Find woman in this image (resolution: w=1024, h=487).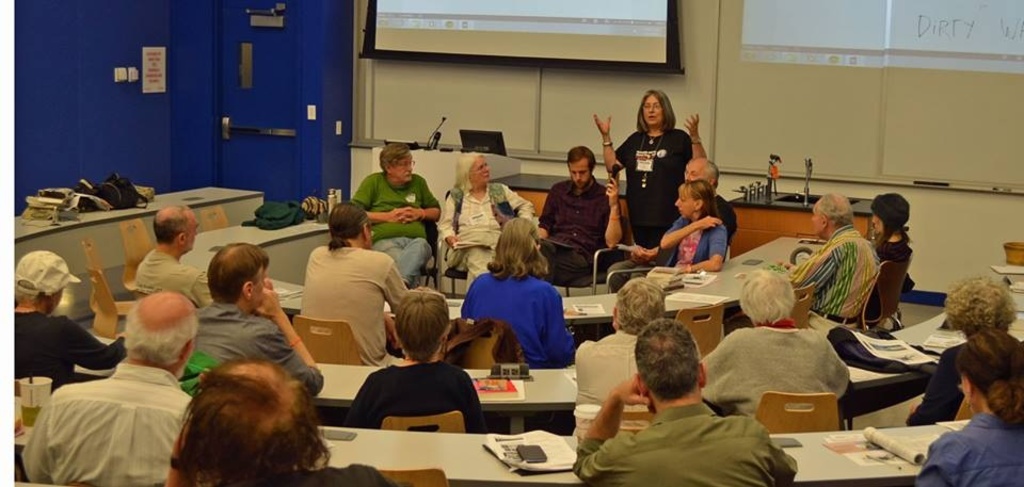
349/291/485/434.
